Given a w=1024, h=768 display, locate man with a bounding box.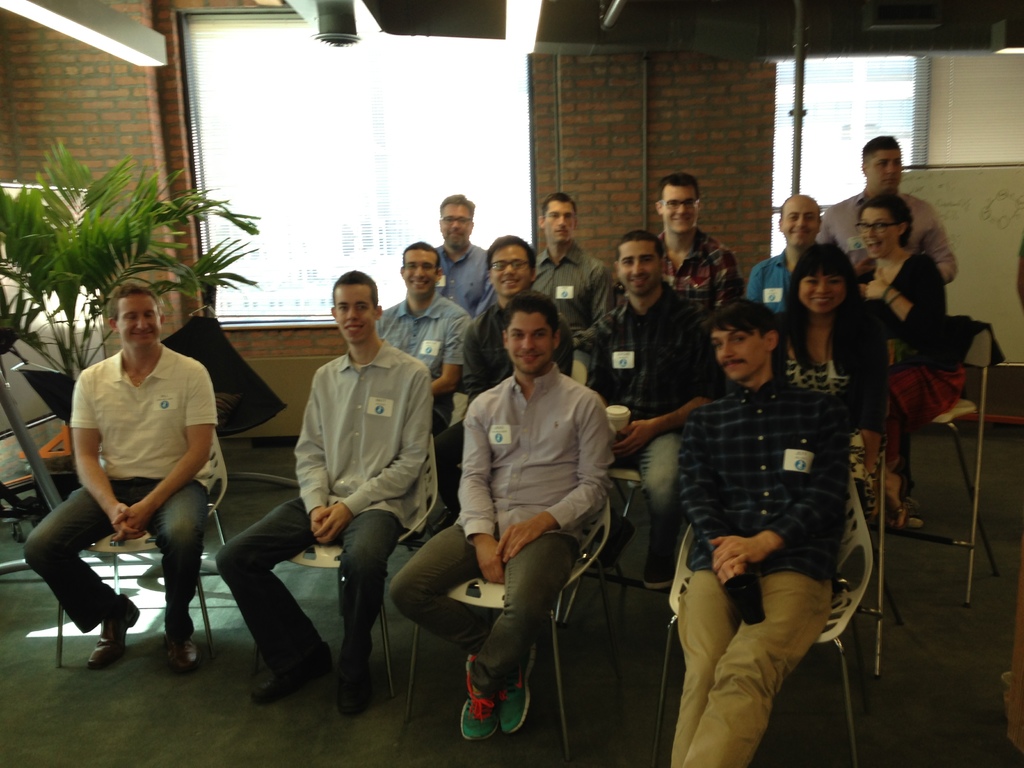
Located: bbox=[742, 179, 842, 316].
